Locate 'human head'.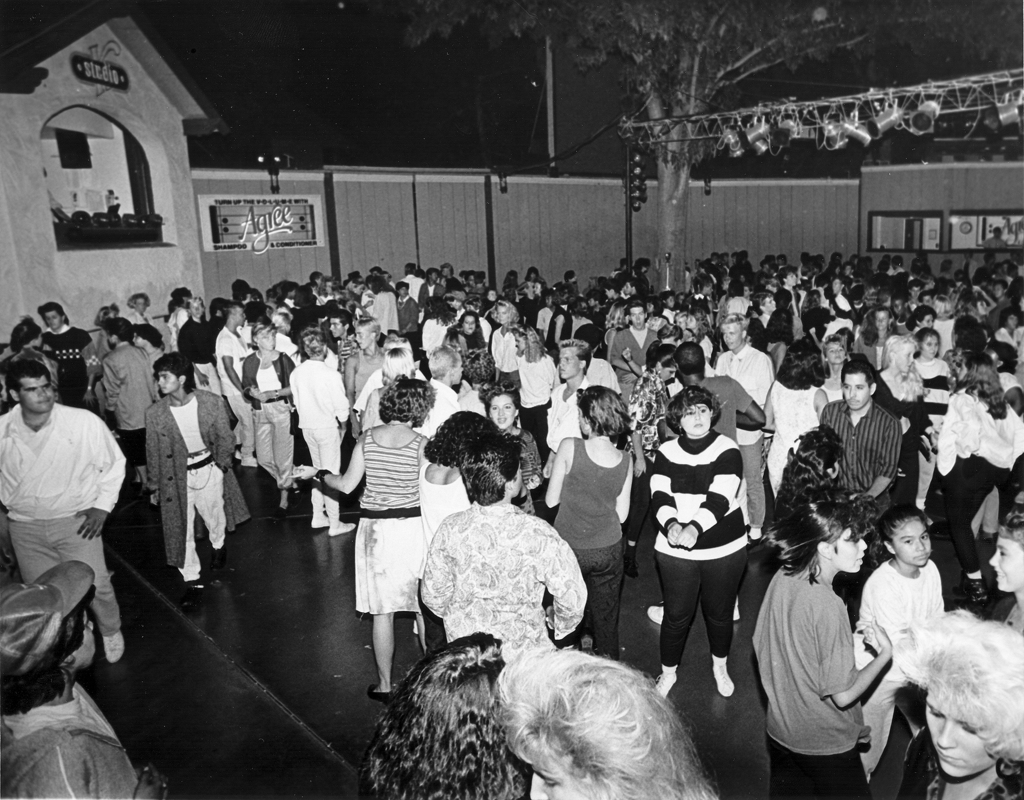
Bounding box: {"left": 675, "top": 343, "right": 705, "bottom": 377}.
